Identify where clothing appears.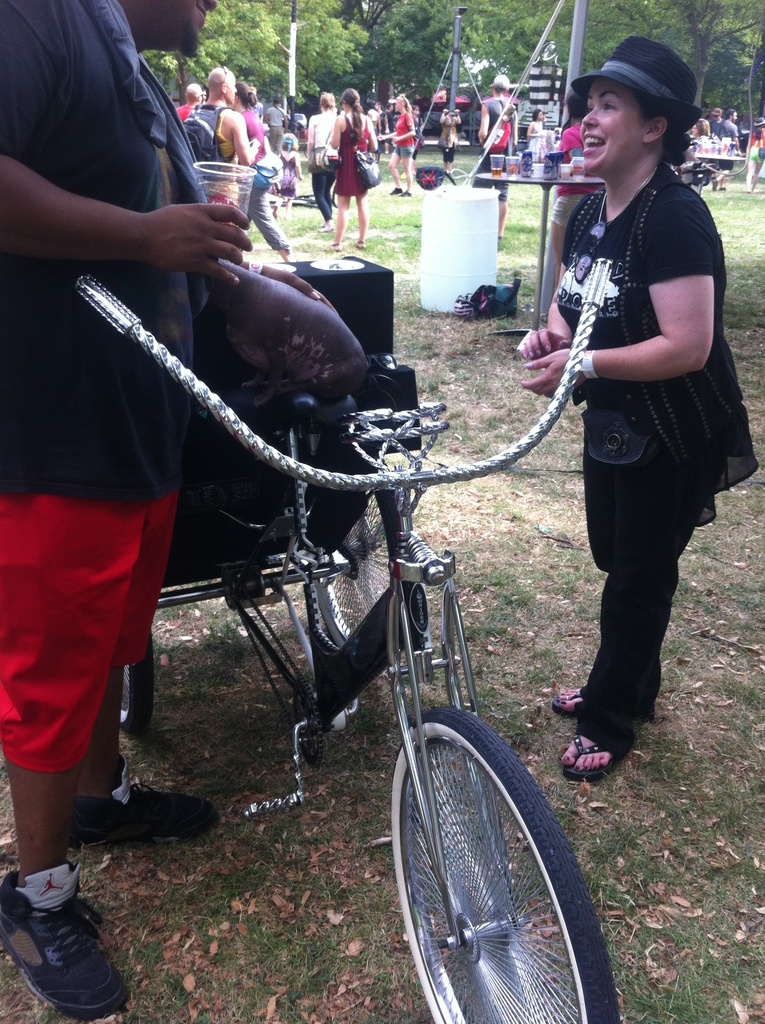
Appears at [563, 160, 764, 762].
